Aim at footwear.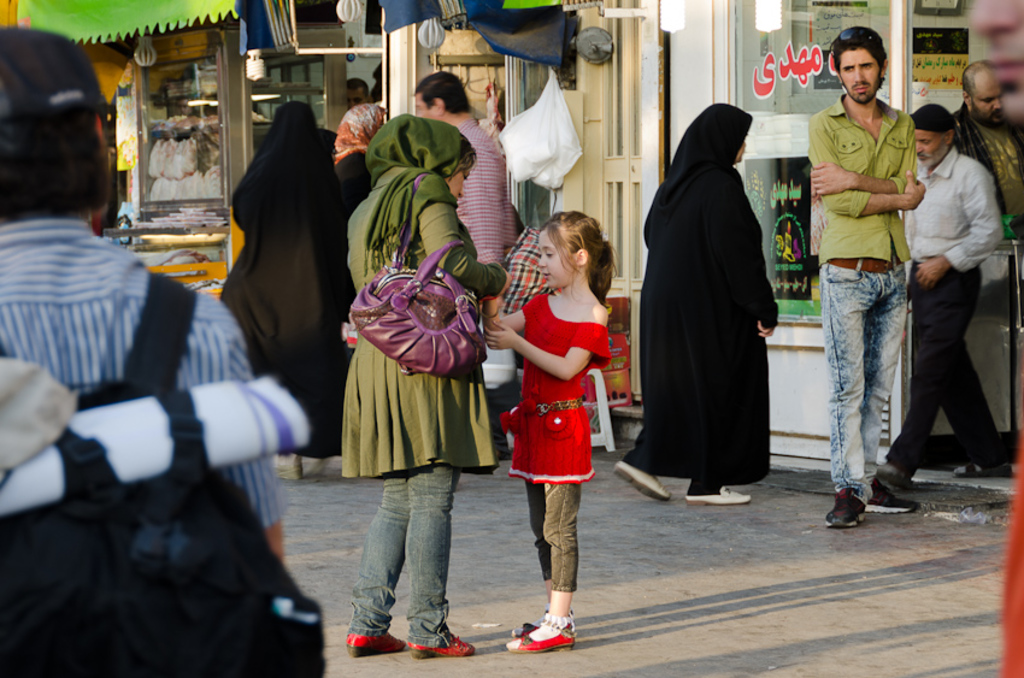
Aimed at [343,631,406,662].
